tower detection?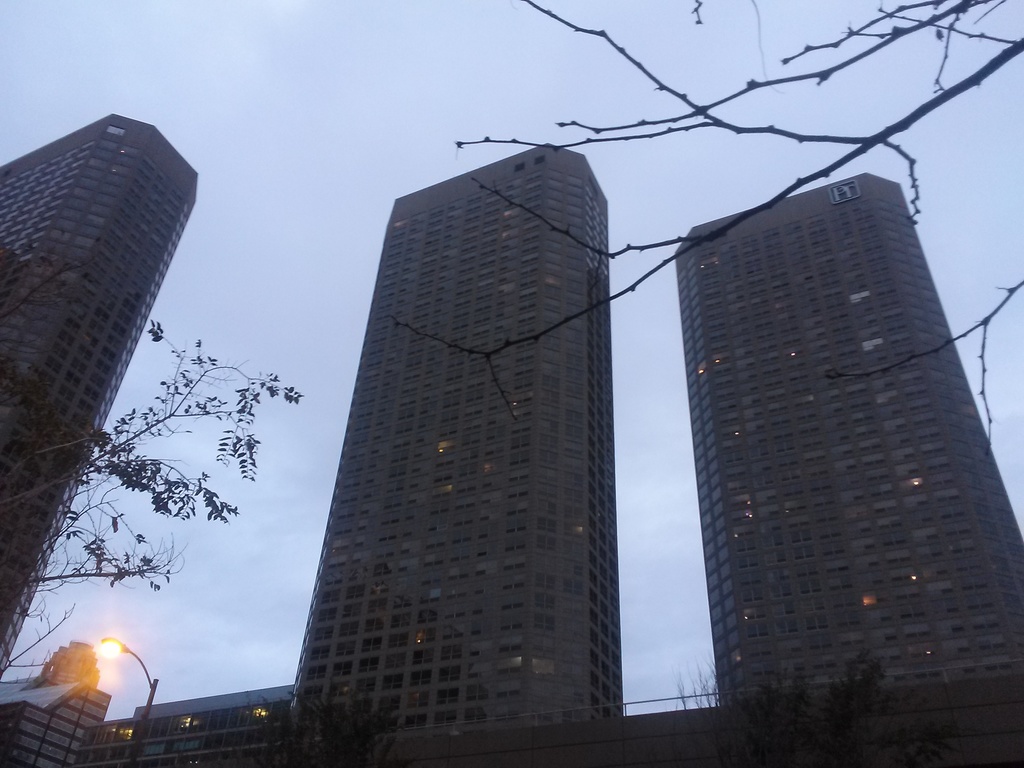
<box>675,173,1023,689</box>
